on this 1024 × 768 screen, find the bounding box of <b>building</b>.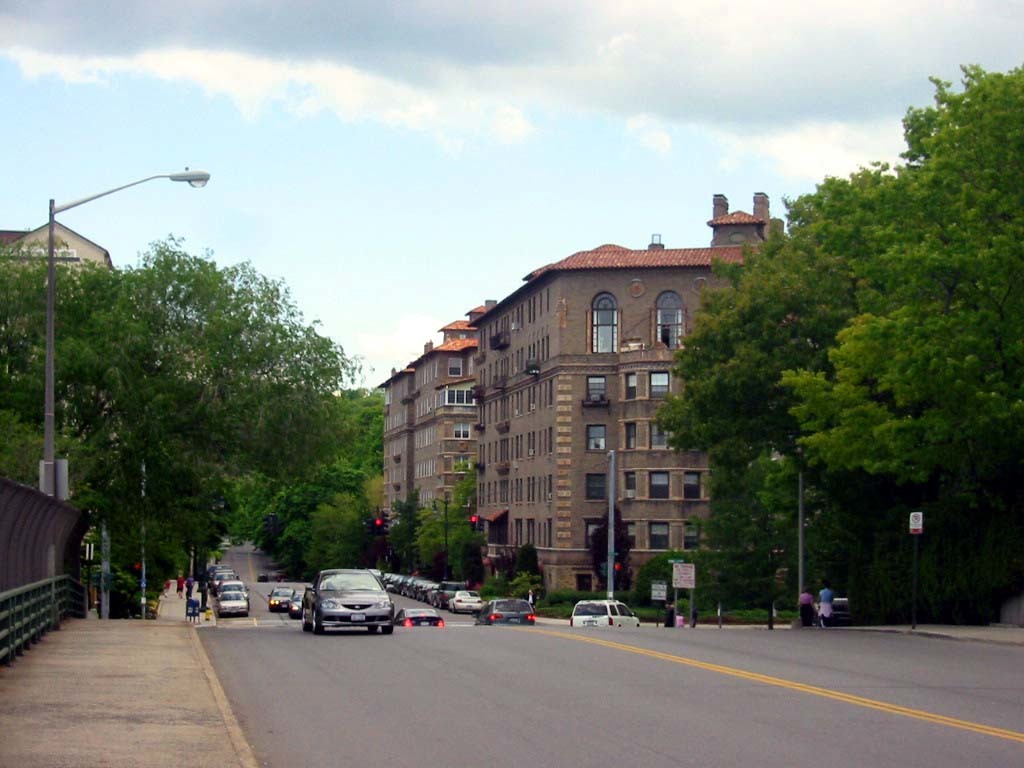
Bounding box: (0, 220, 114, 270).
